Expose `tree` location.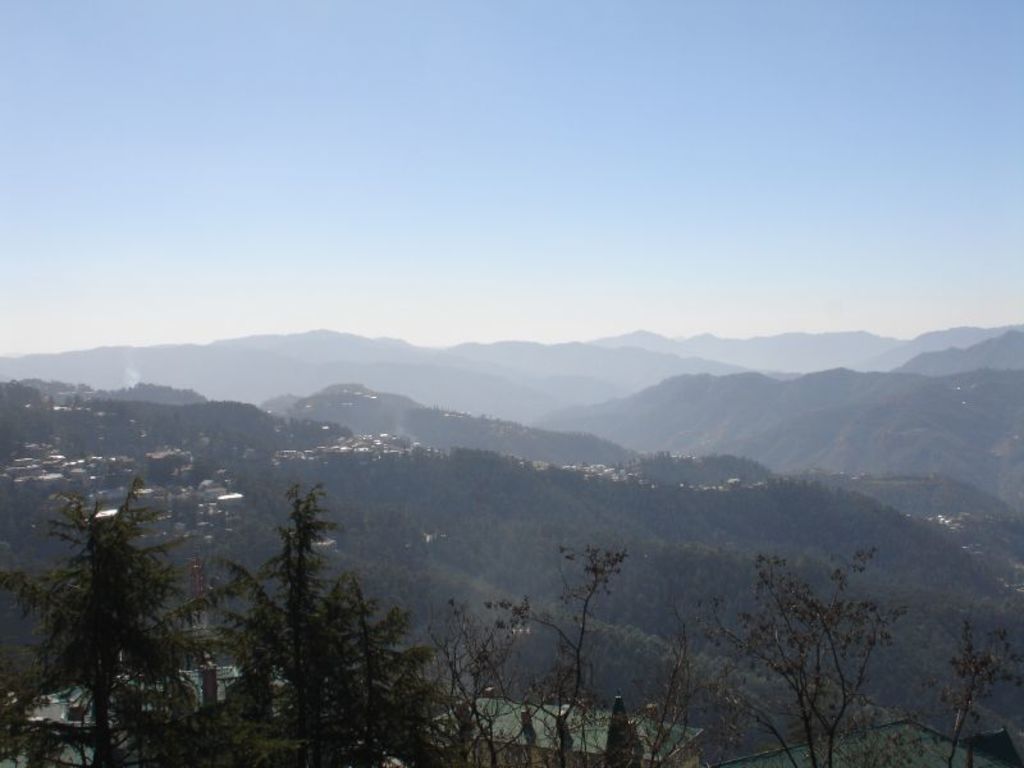
Exposed at 611 589 742 767.
